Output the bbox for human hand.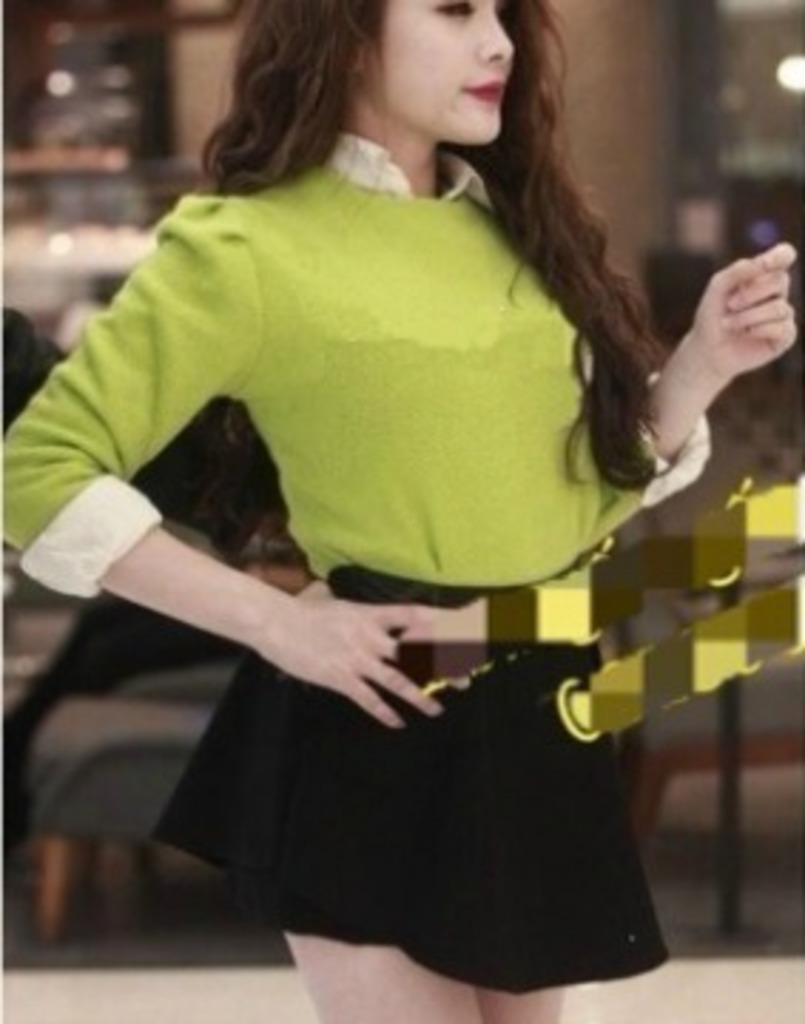
region(242, 560, 444, 714).
